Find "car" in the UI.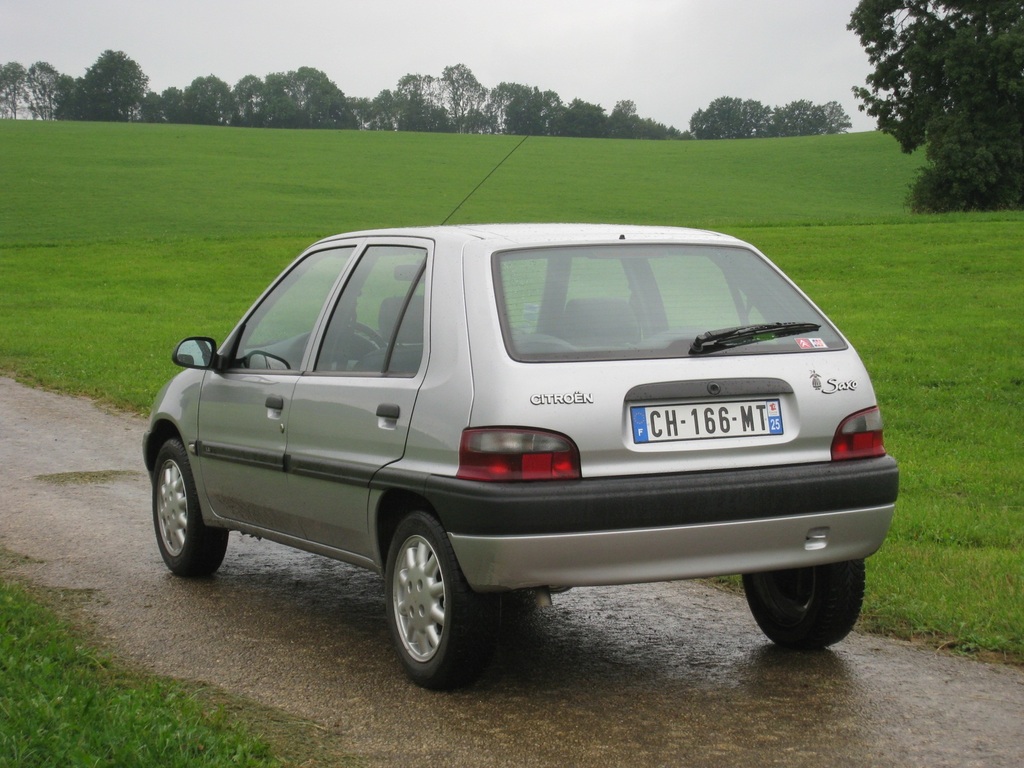
UI element at left=129, top=227, right=879, bottom=687.
